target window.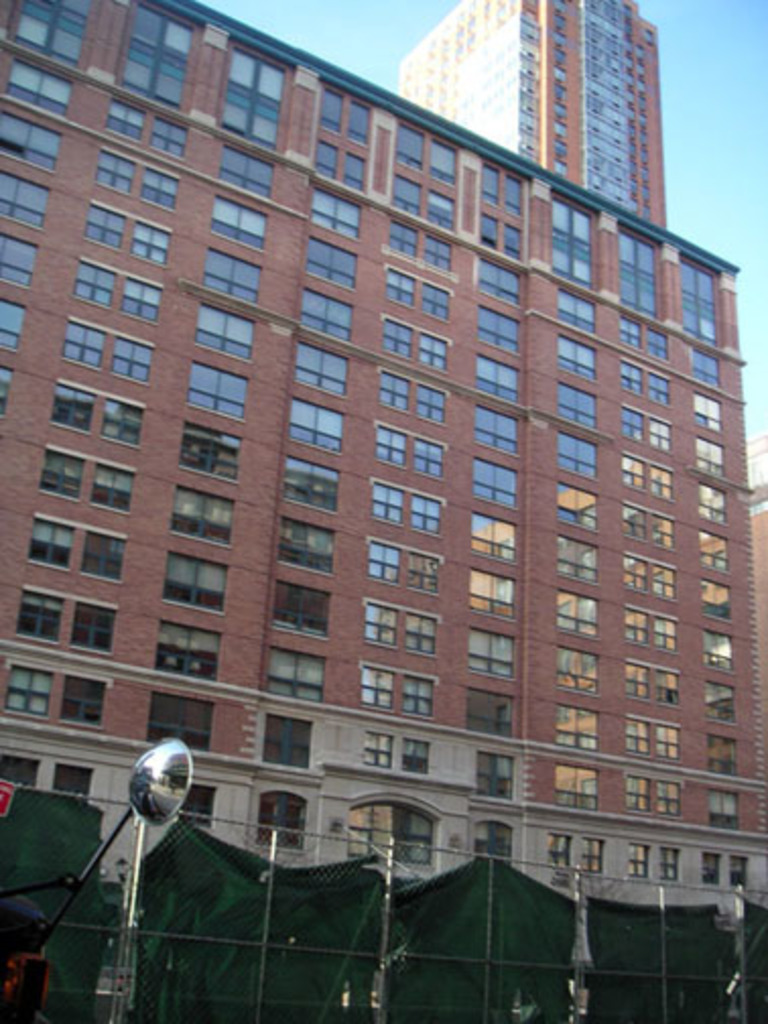
Target region: 394,122,457,230.
